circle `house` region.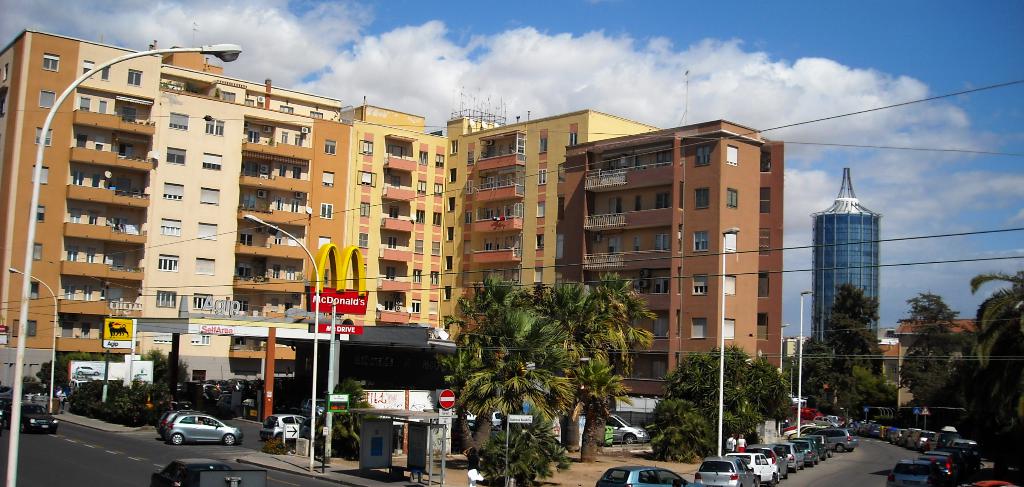
Region: (left=899, top=318, right=993, bottom=427).
